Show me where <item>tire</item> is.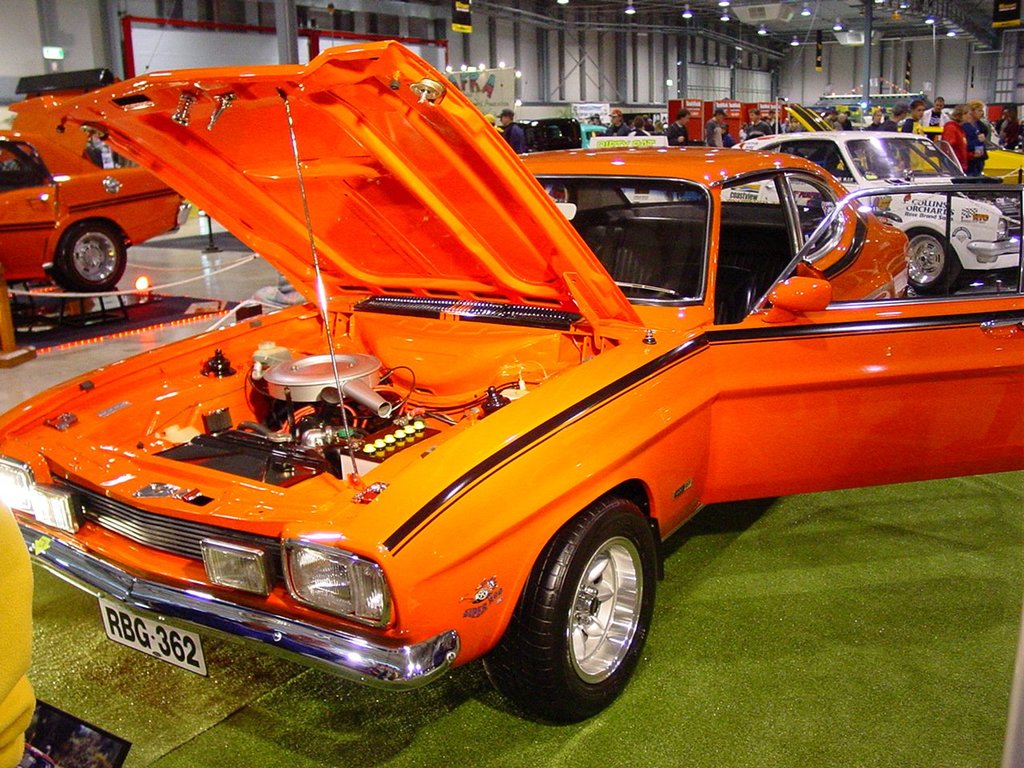
<item>tire</item> is at l=516, t=506, r=666, b=714.
